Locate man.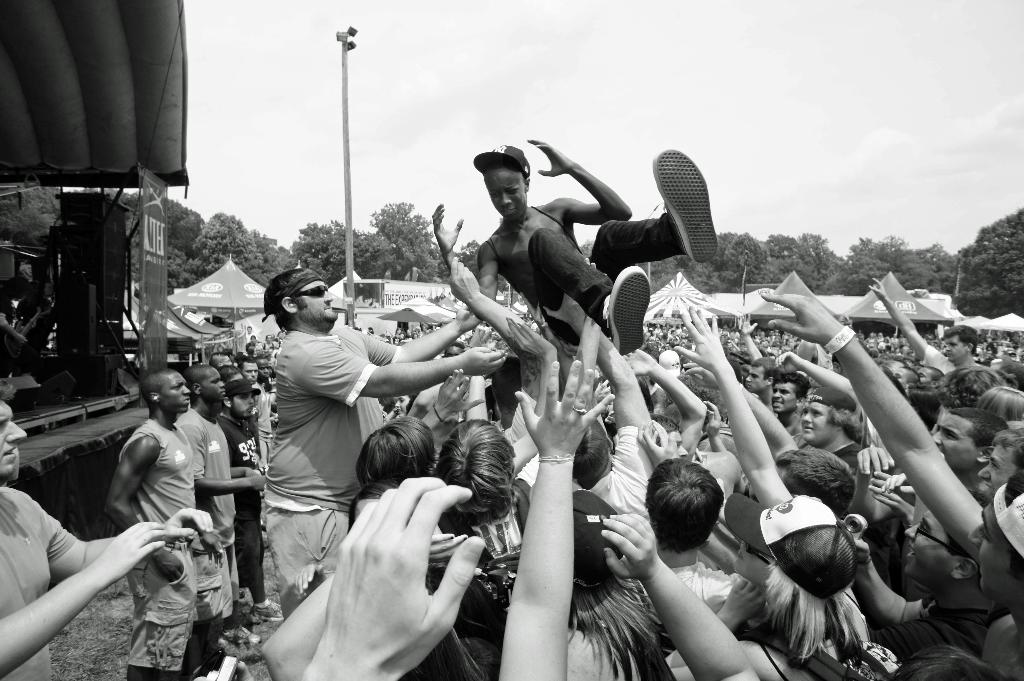
Bounding box: (left=269, top=262, right=503, bottom=618).
